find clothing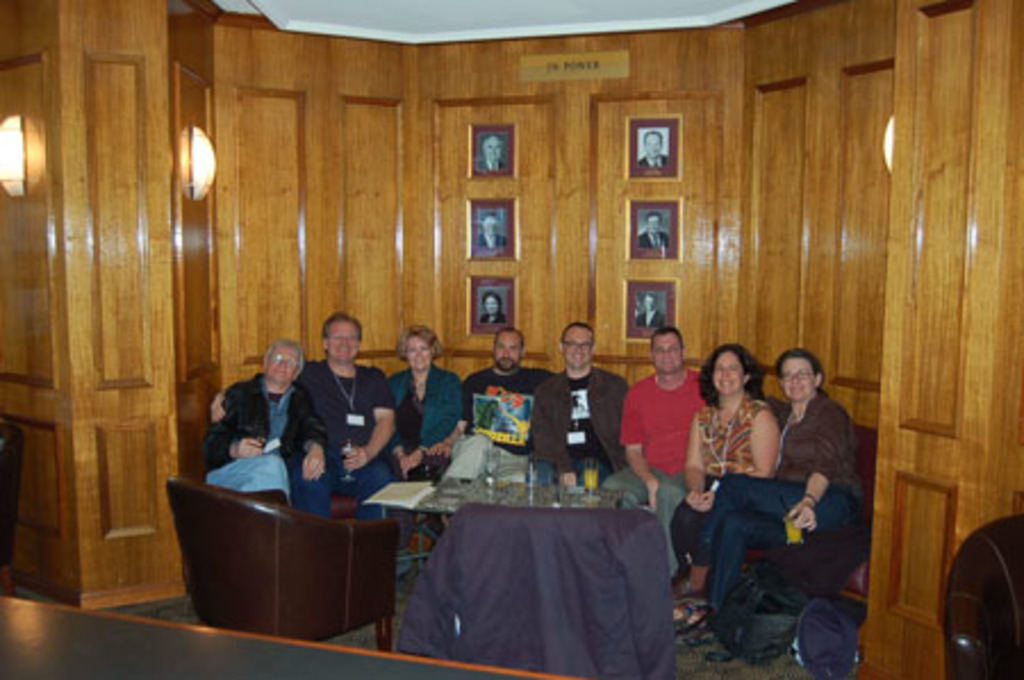
bbox=[642, 232, 667, 248]
